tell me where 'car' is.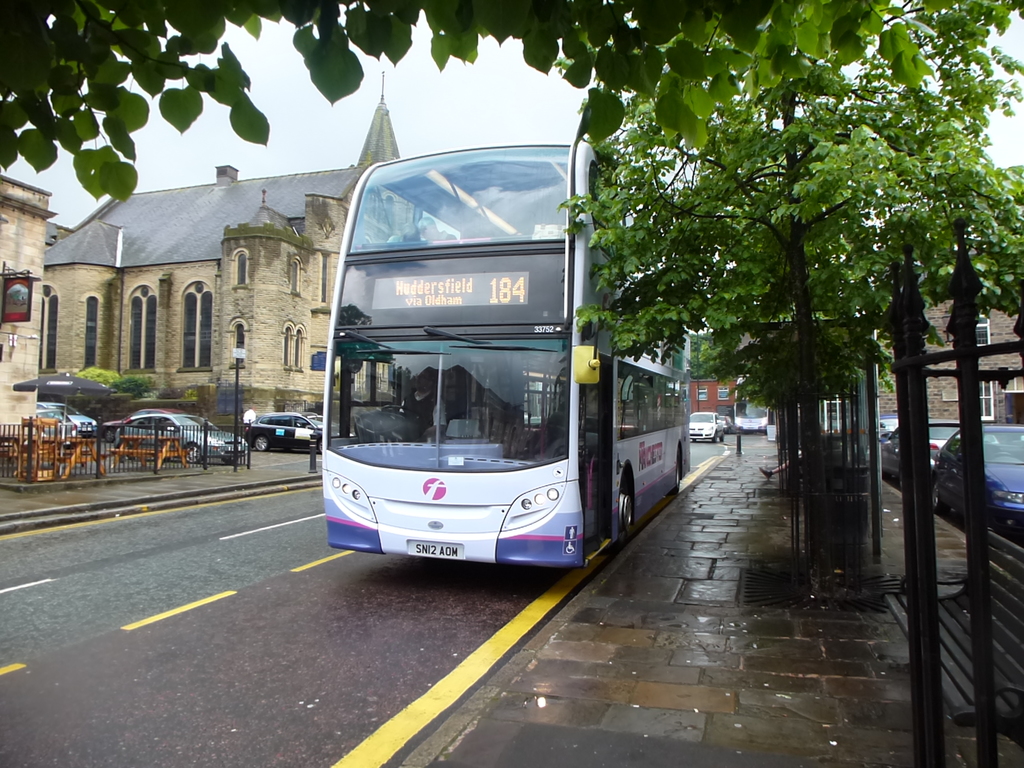
'car' is at x1=36, y1=408, x2=83, y2=450.
